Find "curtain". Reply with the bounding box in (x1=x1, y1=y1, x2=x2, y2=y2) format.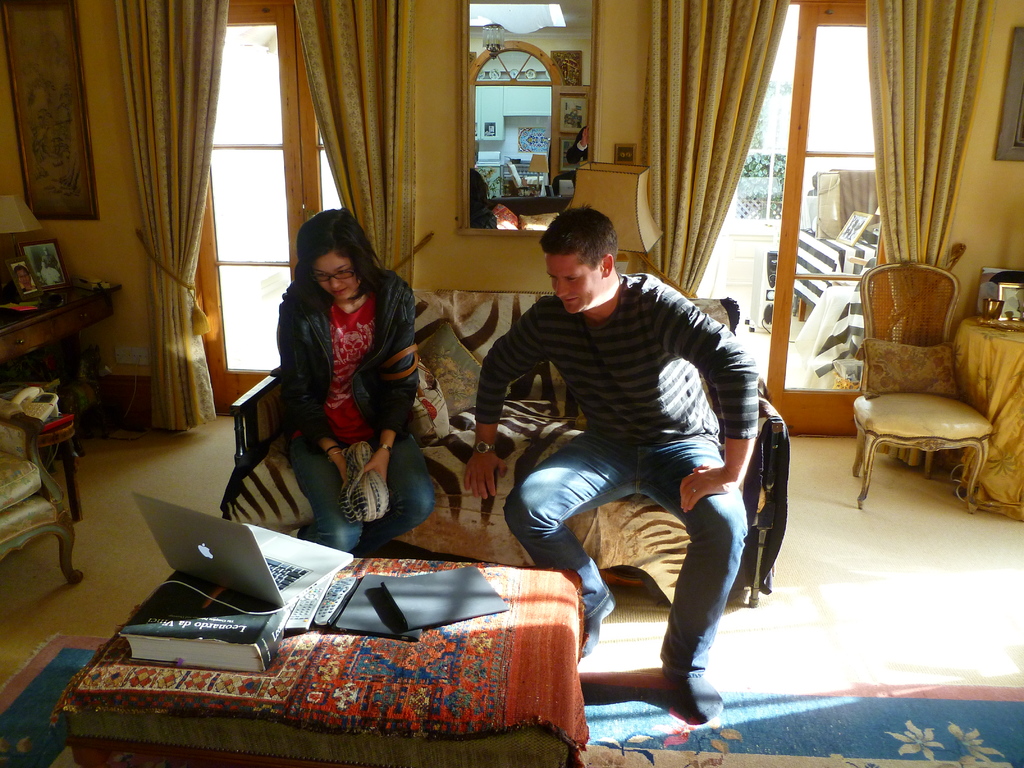
(x1=632, y1=5, x2=804, y2=333).
